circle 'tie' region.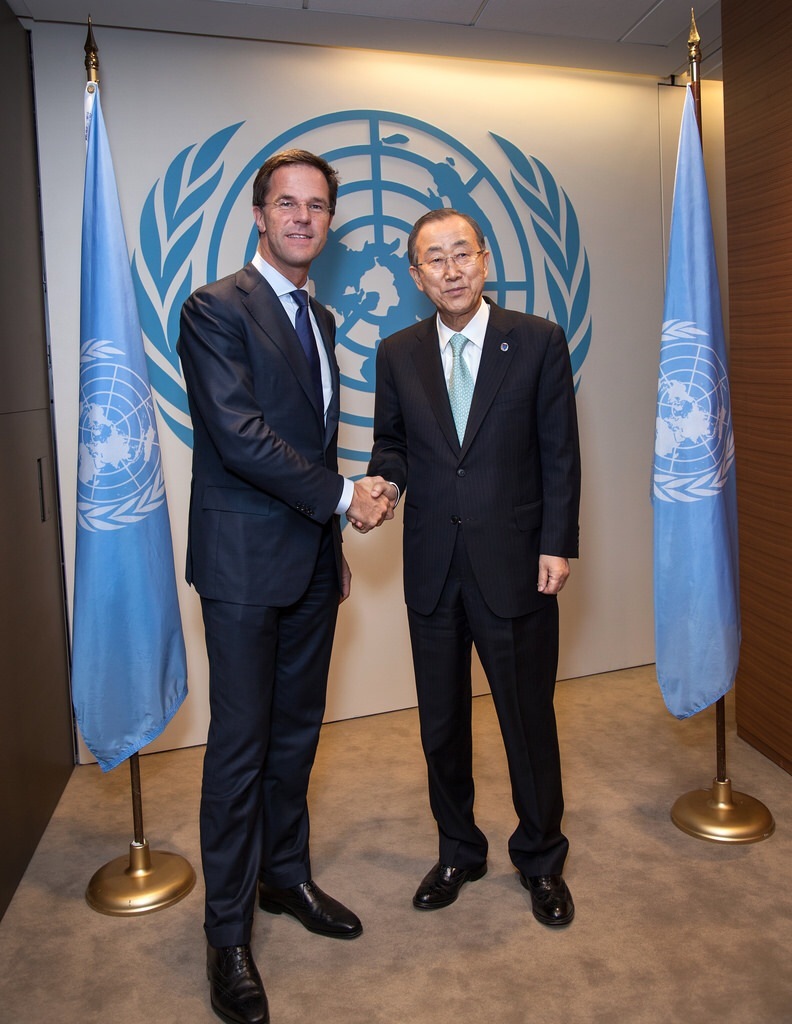
Region: BBox(292, 287, 320, 395).
